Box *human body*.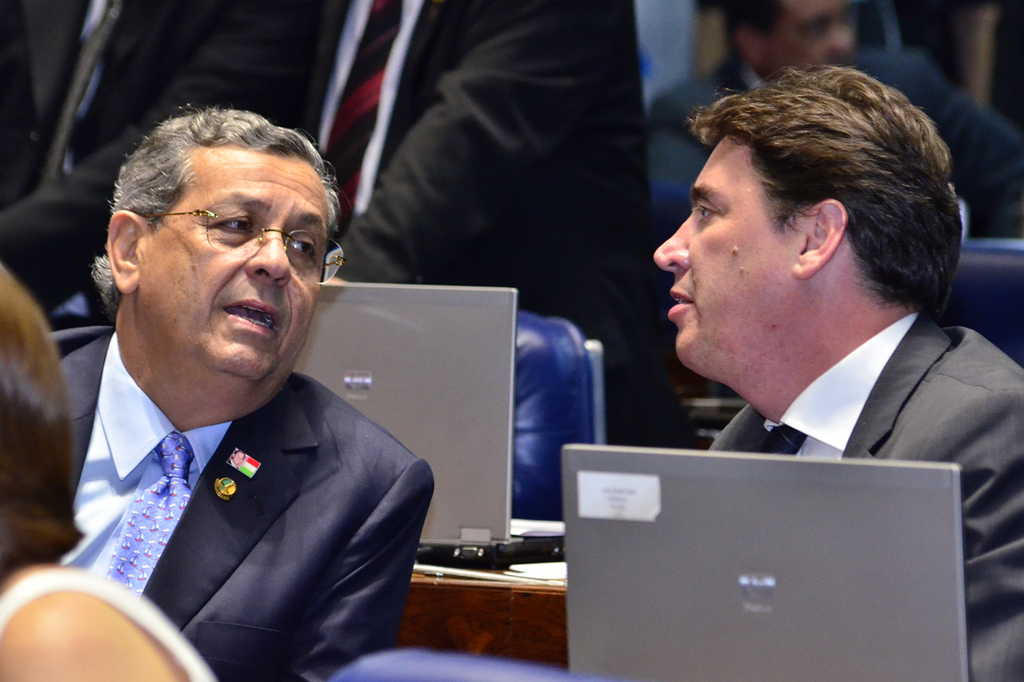
643:5:869:221.
